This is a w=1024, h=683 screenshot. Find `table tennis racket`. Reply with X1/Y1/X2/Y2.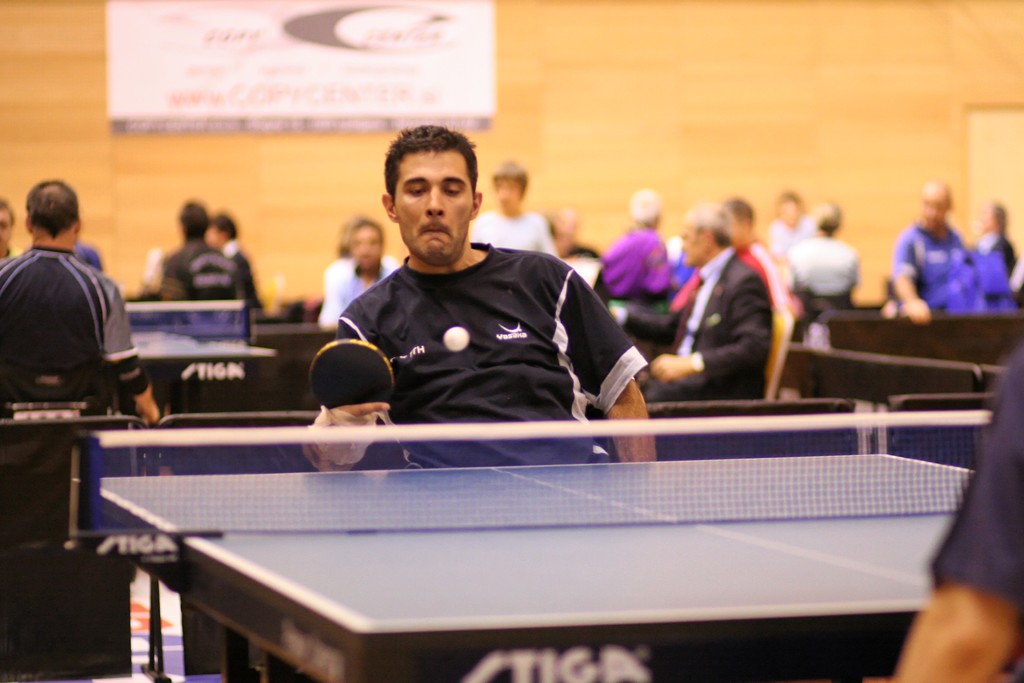
307/337/394/418.
